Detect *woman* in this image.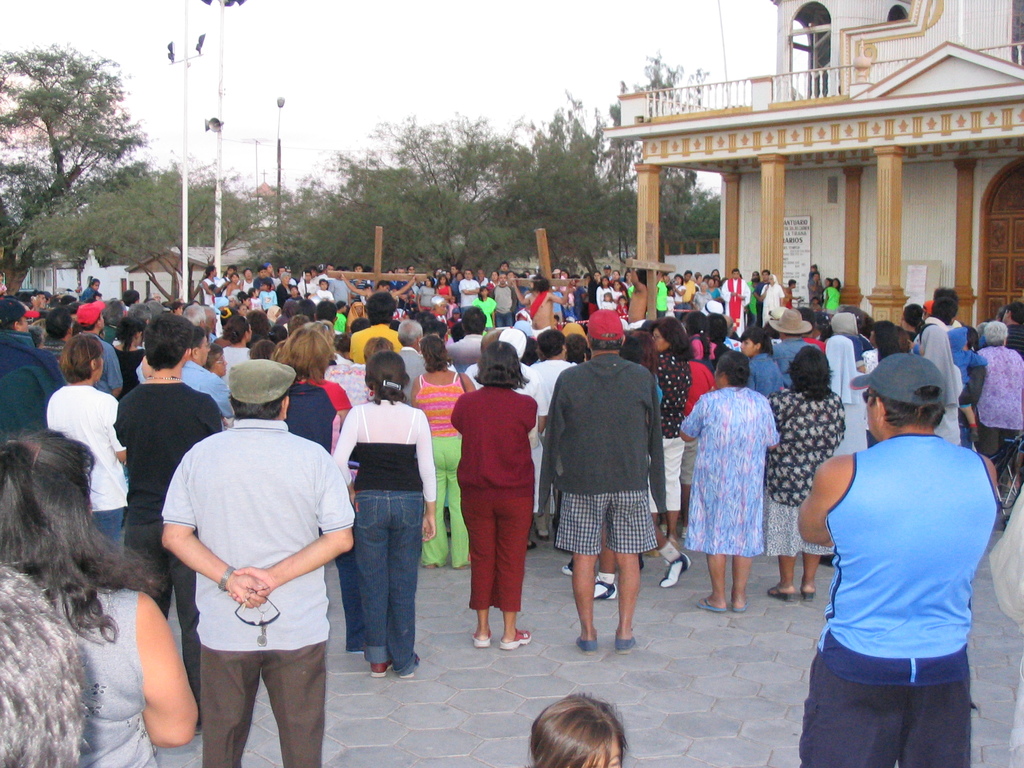
Detection: bbox(448, 341, 536, 652).
